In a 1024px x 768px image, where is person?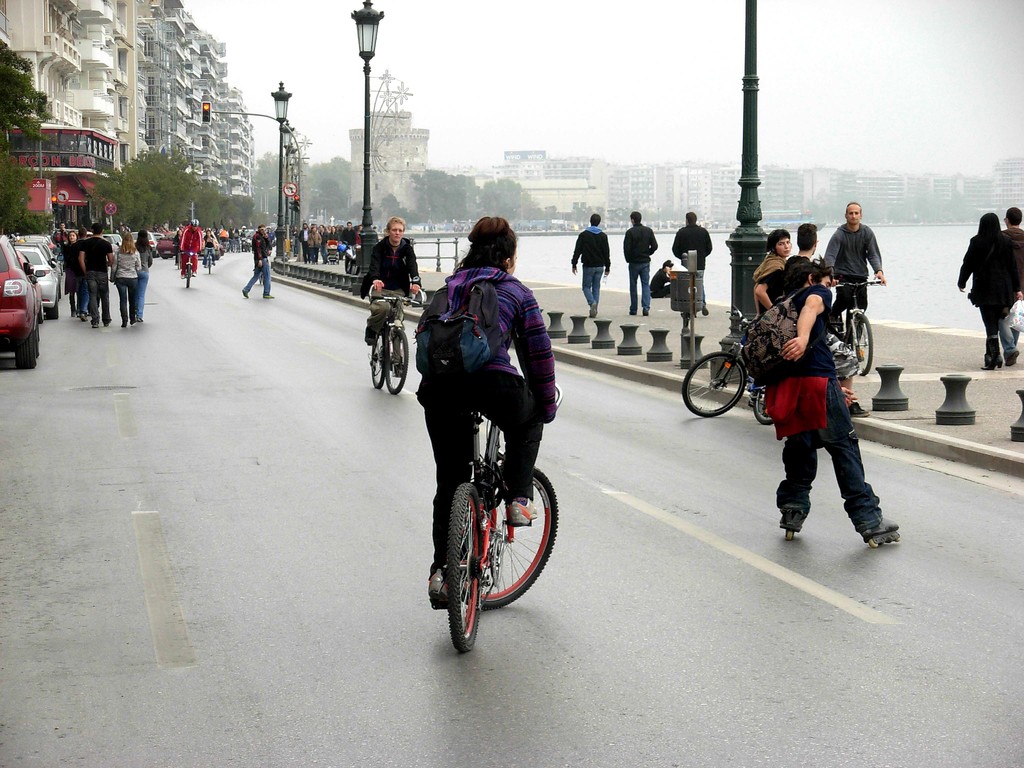
bbox(241, 225, 272, 298).
